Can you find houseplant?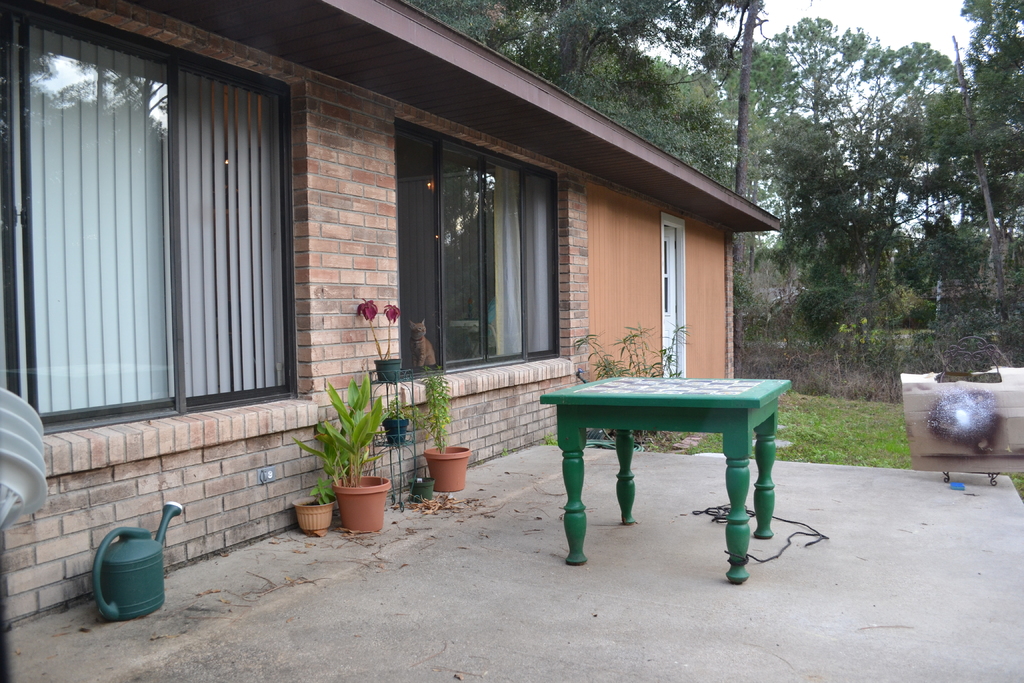
Yes, bounding box: (285, 472, 337, 534).
